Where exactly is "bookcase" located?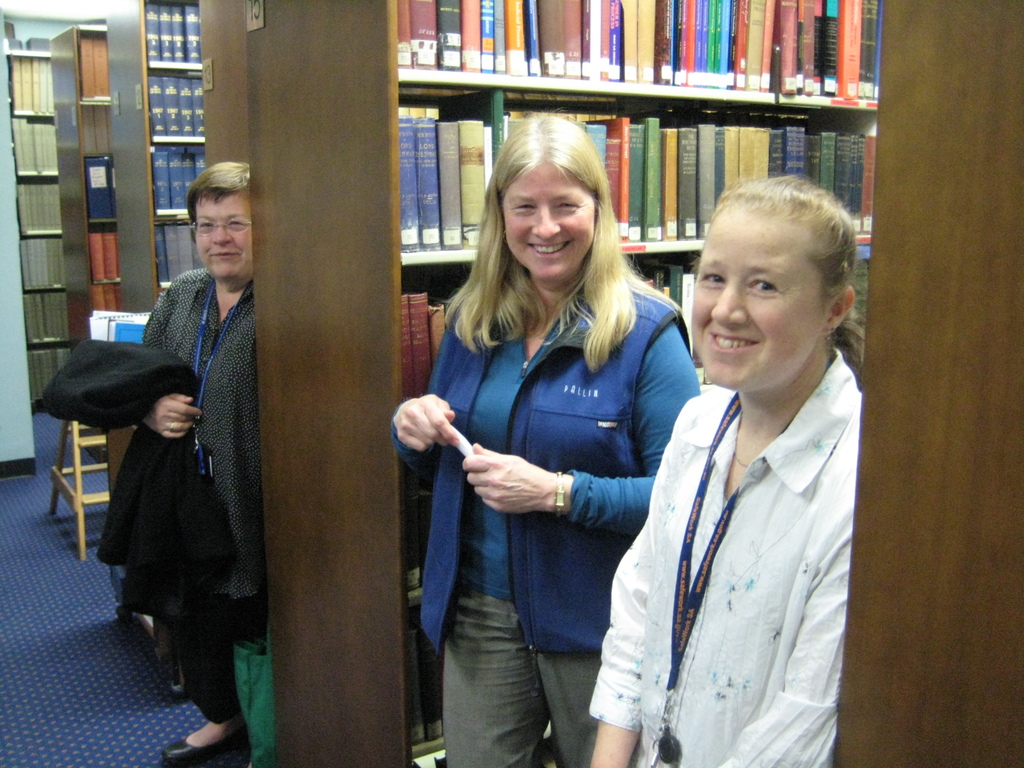
Its bounding box is 9 43 74 413.
